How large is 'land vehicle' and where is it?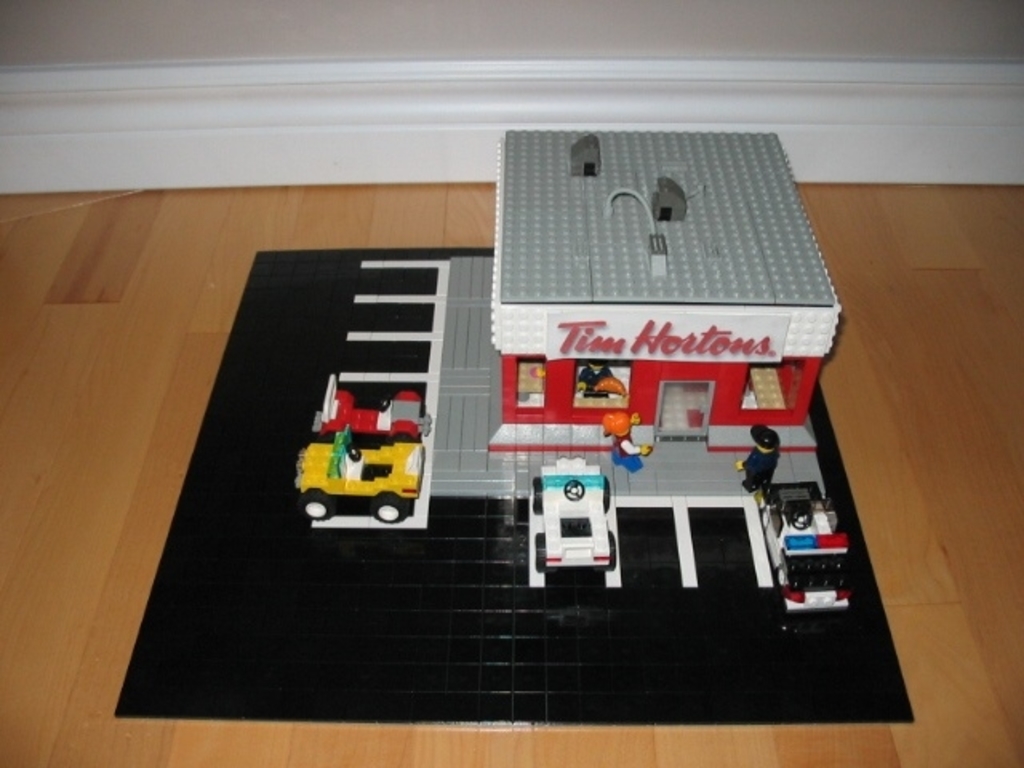
Bounding box: bbox(758, 475, 846, 606).
